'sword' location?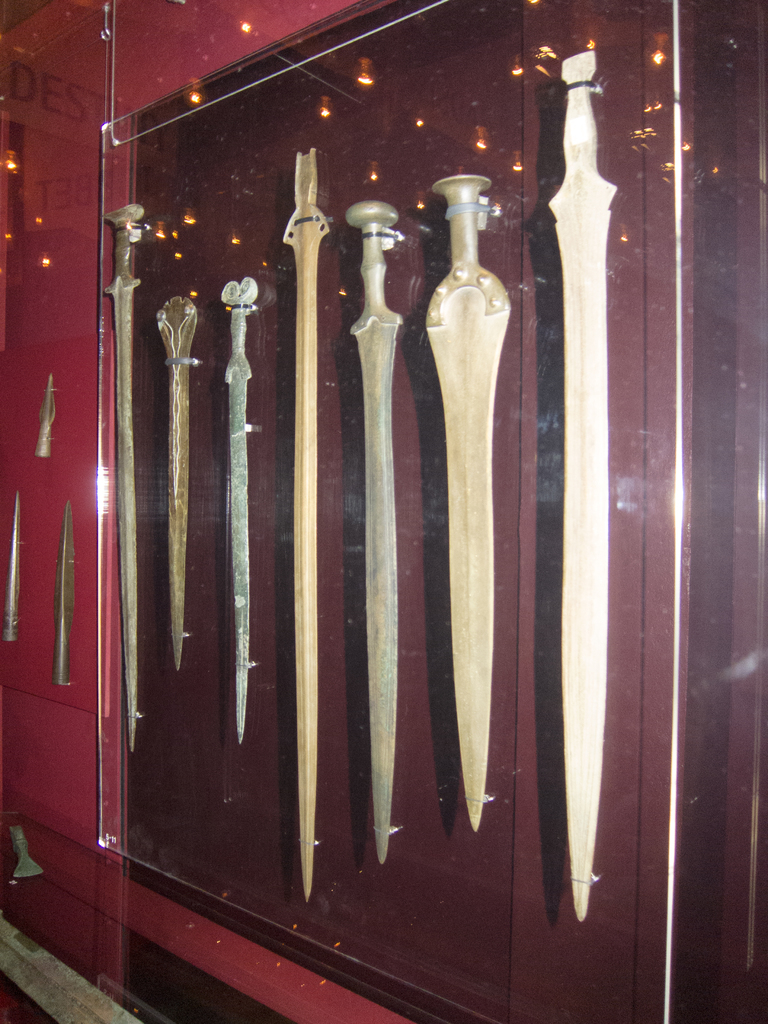
region(107, 205, 146, 749)
